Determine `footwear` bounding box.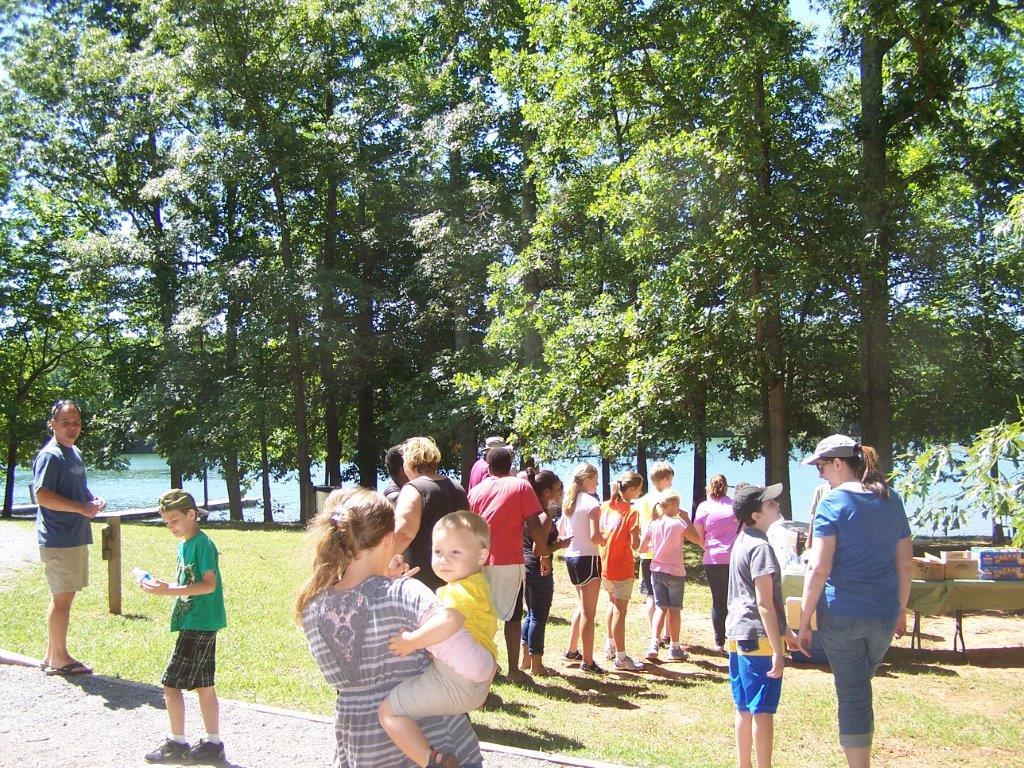
Determined: left=423, top=747, right=458, bottom=767.
